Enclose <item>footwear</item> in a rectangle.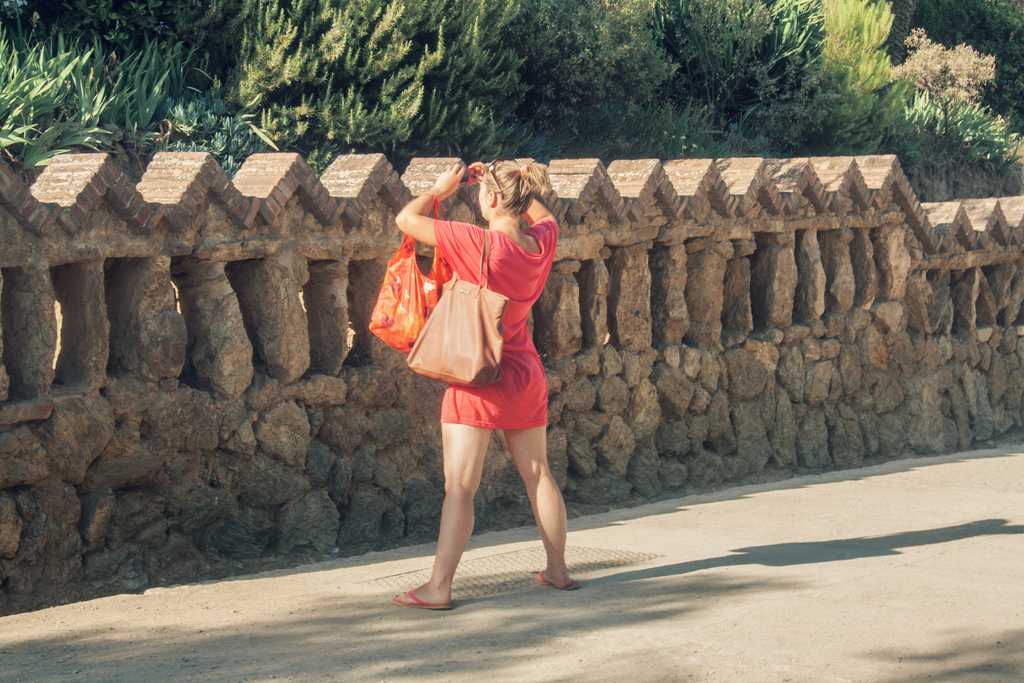
bbox(530, 571, 580, 593).
